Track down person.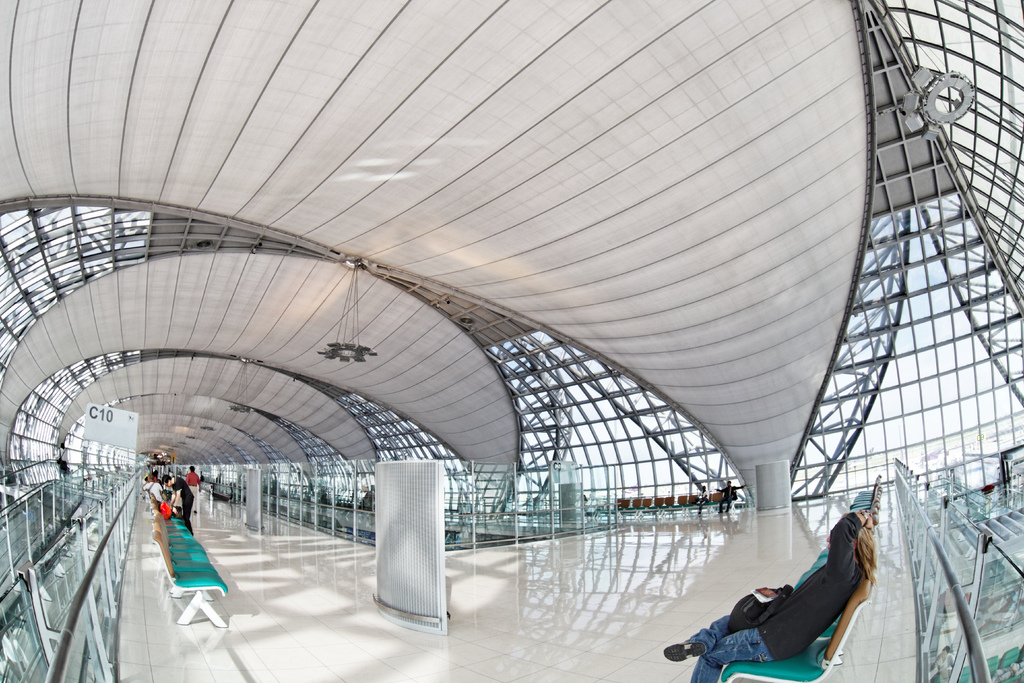
Tracked to {"left": 662, "top": 507, "right": 876, "bottom": 682}.
